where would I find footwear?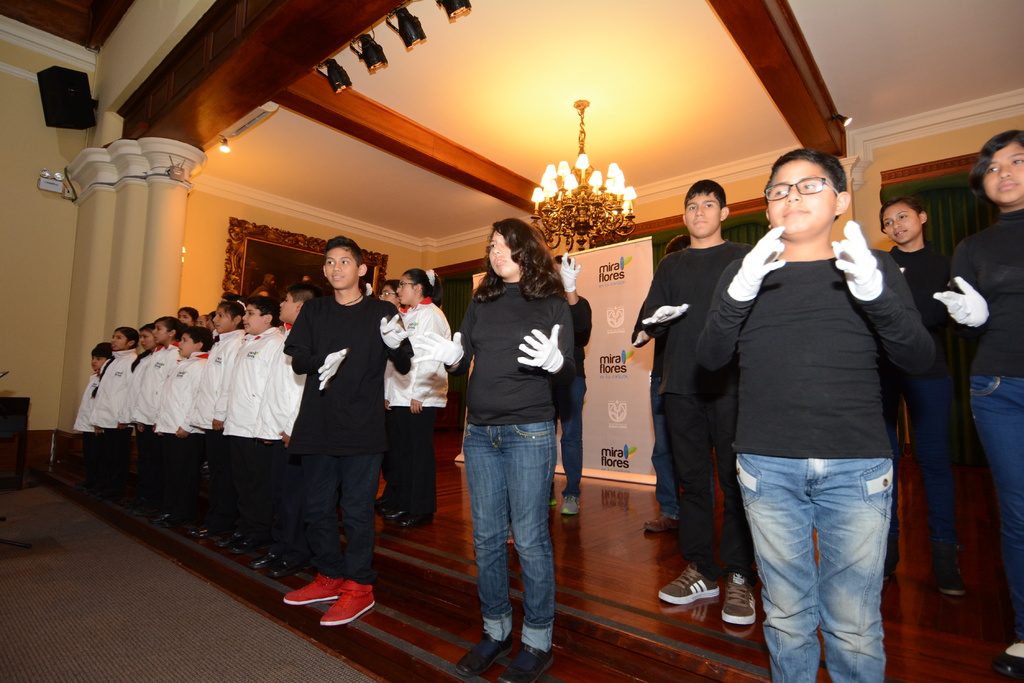
At {"left": 211, "top": 533, "right": 243, "bottom": 553}.
